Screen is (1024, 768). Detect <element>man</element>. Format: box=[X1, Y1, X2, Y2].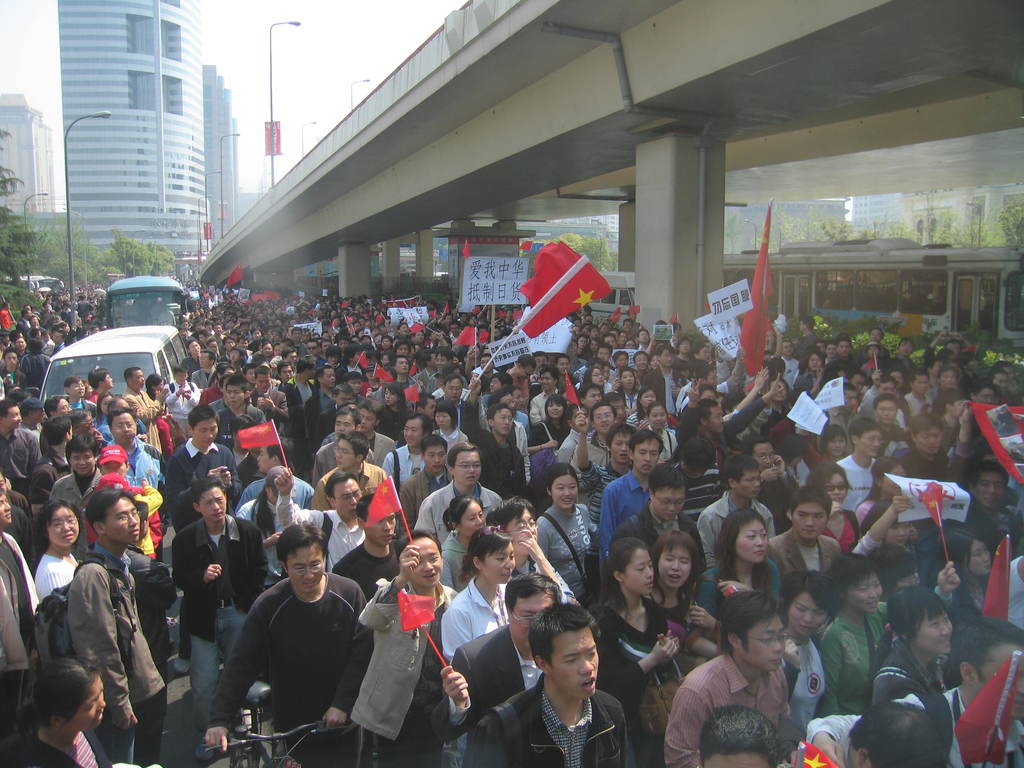
box=[100, 399, 151, 441].
